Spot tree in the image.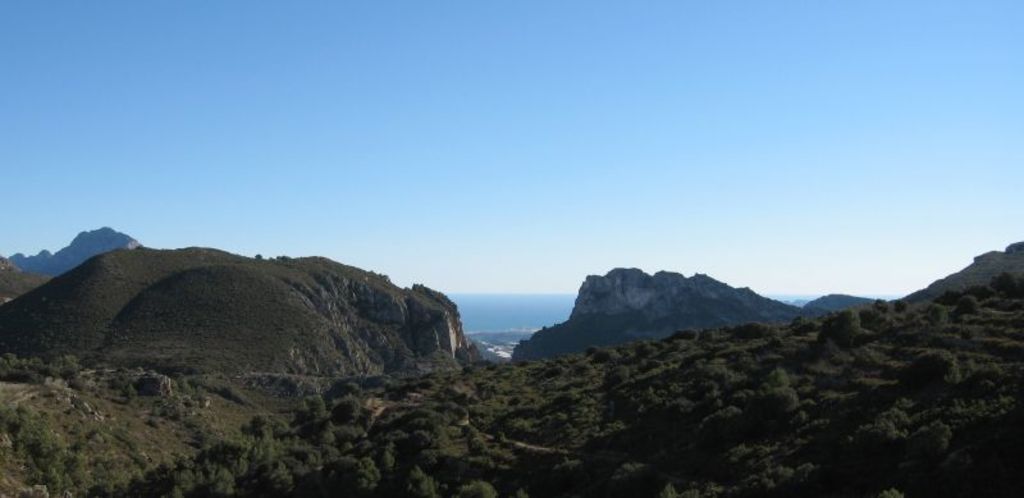
tree found at locate(995, 269, 1023, 302).
